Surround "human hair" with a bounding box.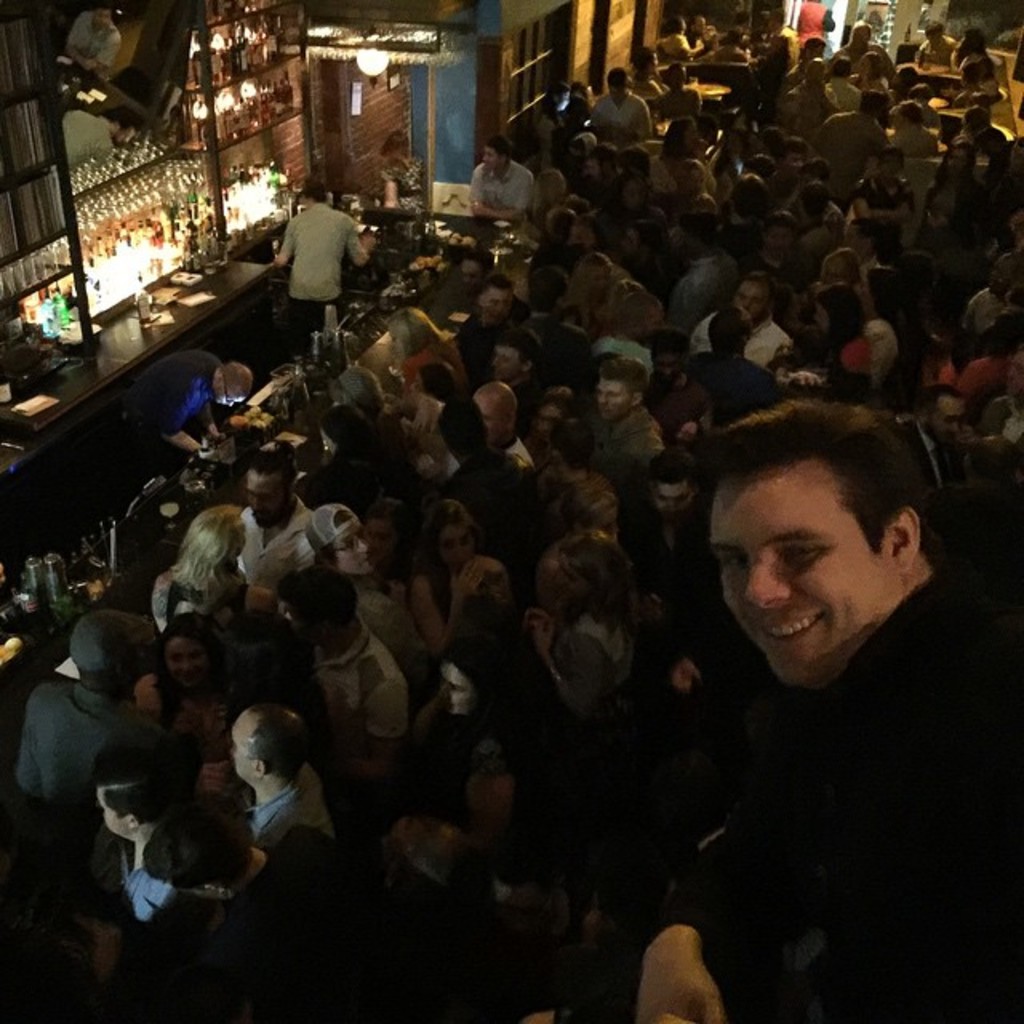
570,530,635,619.
